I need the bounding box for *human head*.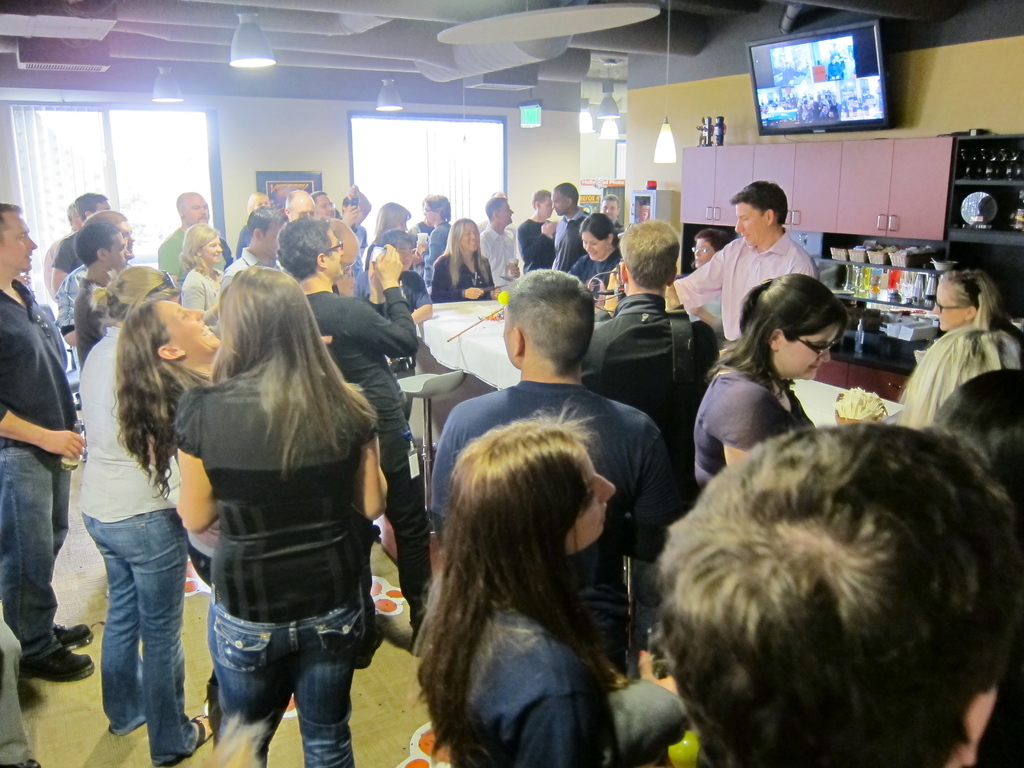
Here it is: box(86, 207, 137, 257).
